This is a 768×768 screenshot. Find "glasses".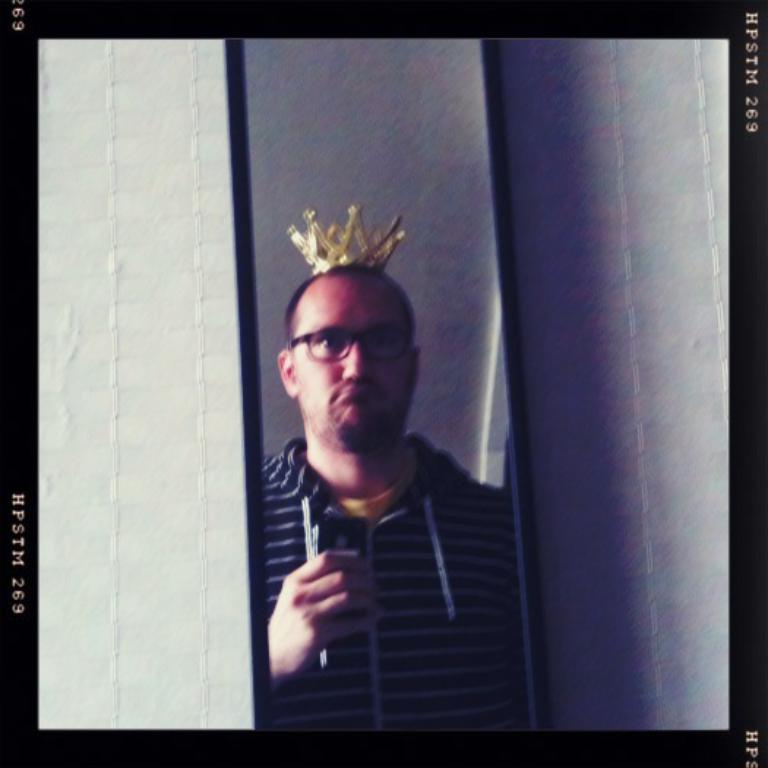
Bounding box: bbox=[276, 329, 413, 380].
